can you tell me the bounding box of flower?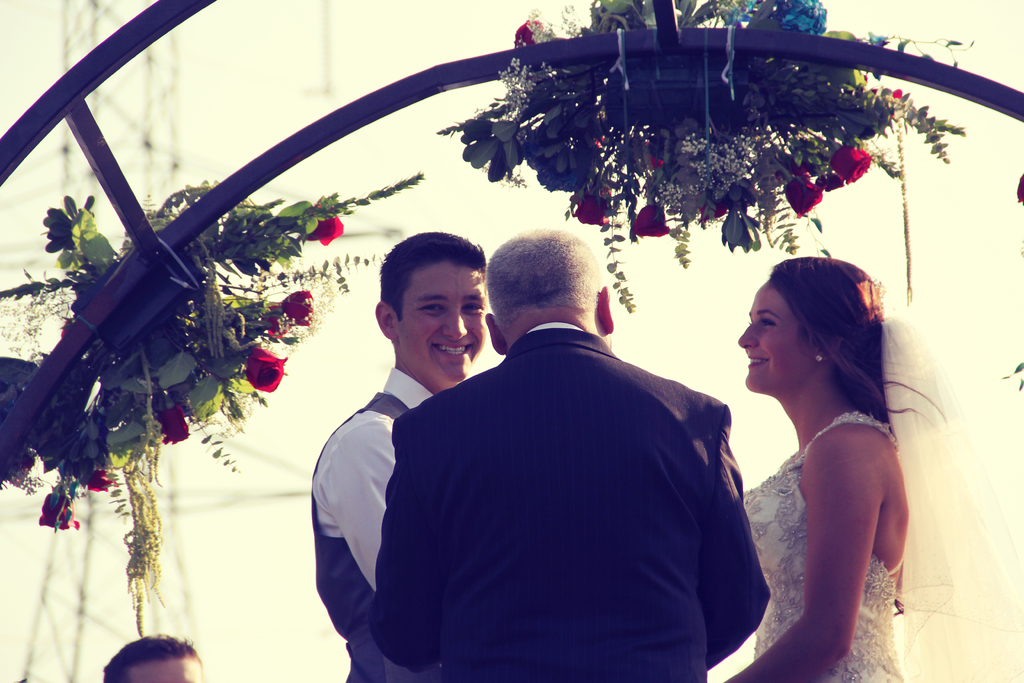
869,90,903,103.
